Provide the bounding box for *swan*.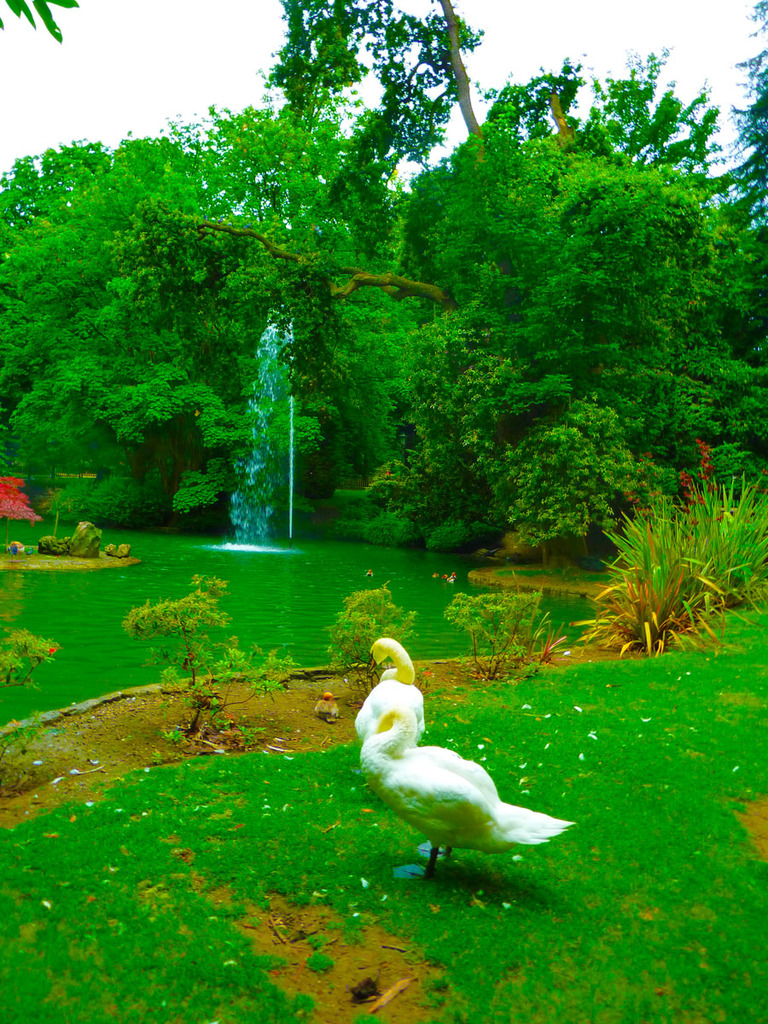
locate(355, 635, 422, 746).
